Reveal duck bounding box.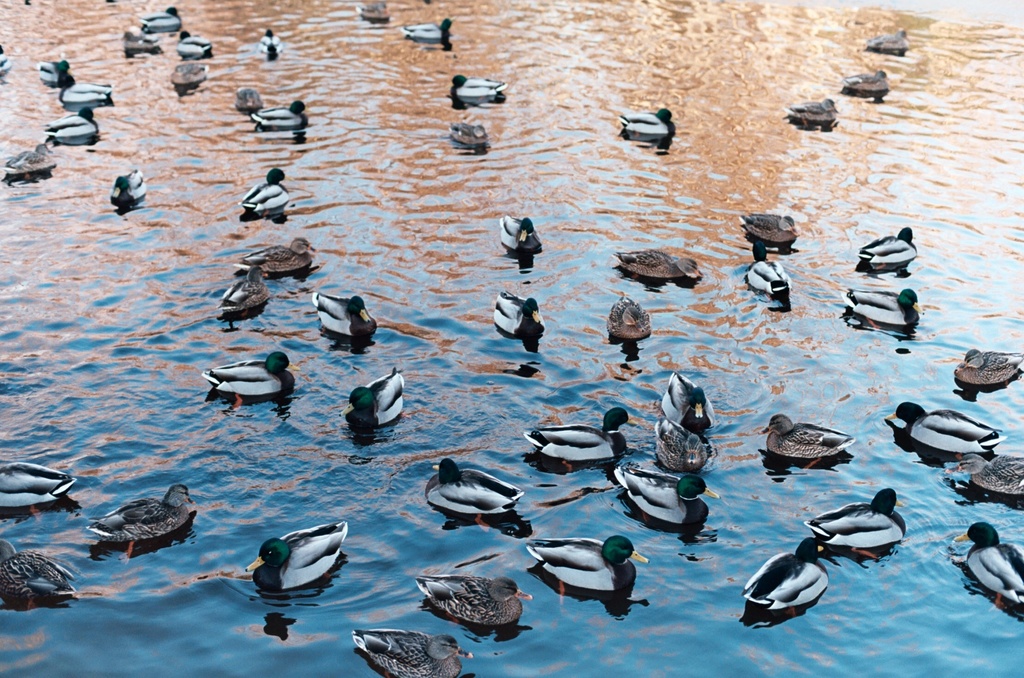
Revealed: [493, 213, 543, 261].
